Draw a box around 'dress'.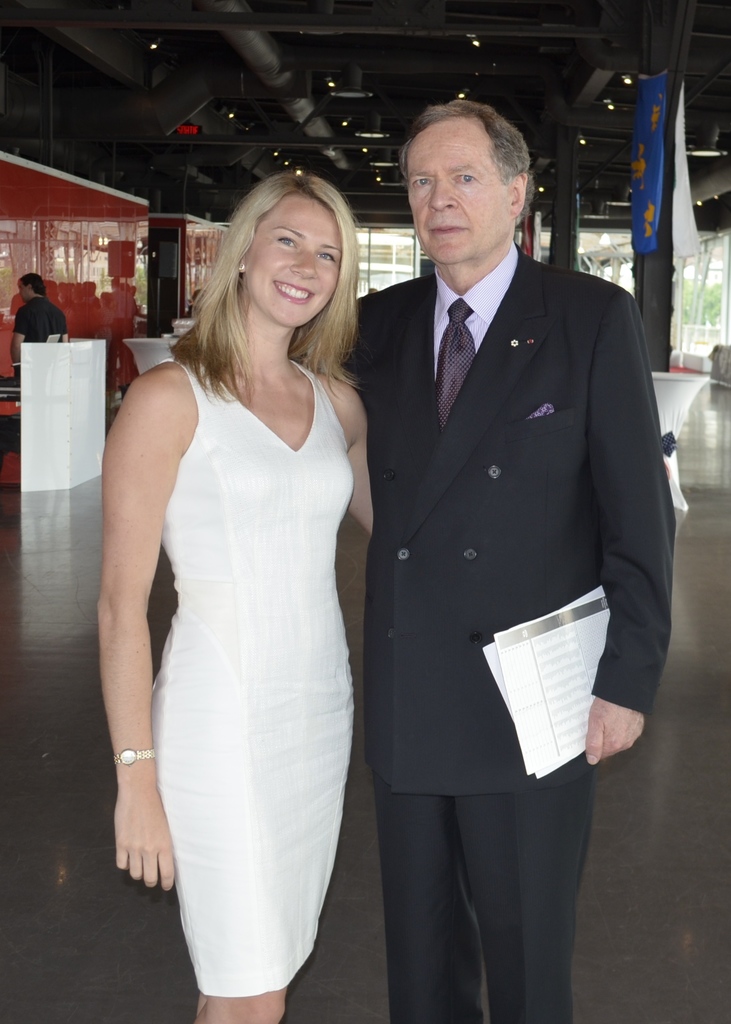
l=145, t=349, r=356, b=997.
